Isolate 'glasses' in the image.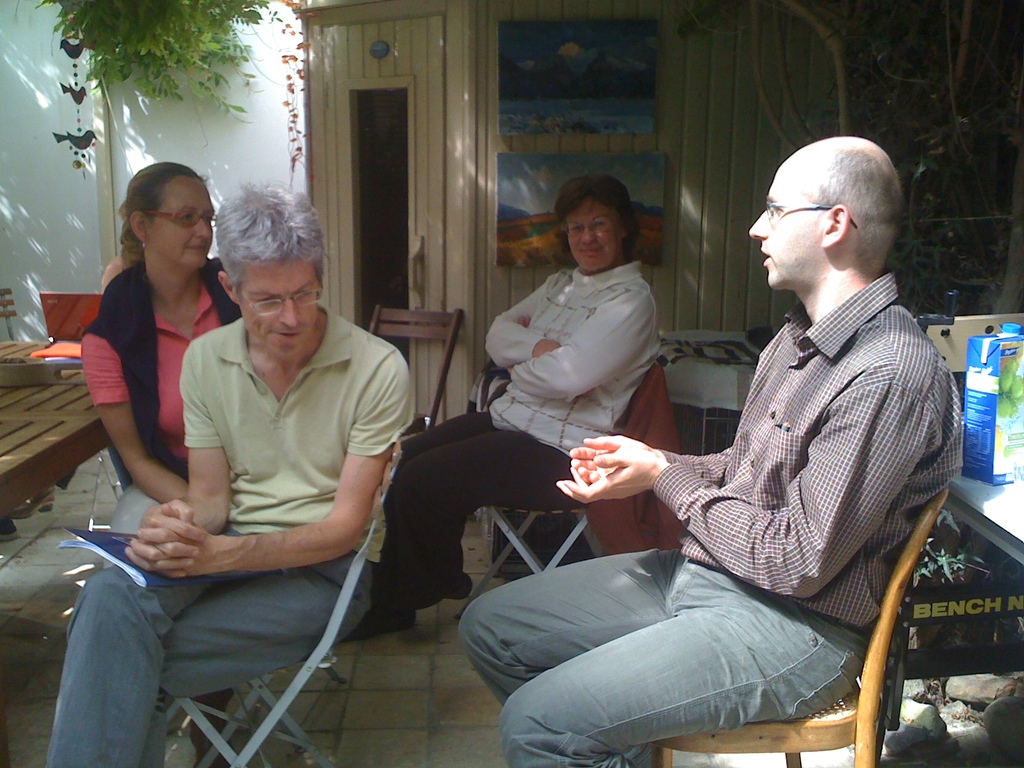
Isolated region: pyautogui.locateOnScreen(561, 214, 618, 237).
